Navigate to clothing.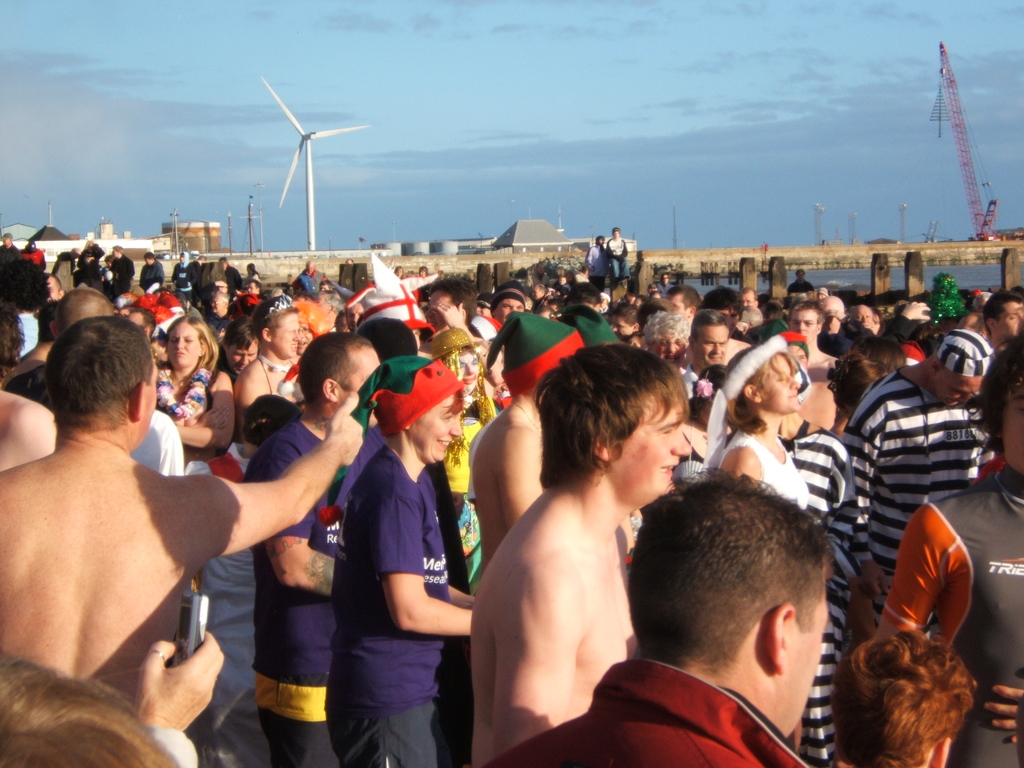
Navigation target: x1=714 y1=426 x2=810 y2=511.
